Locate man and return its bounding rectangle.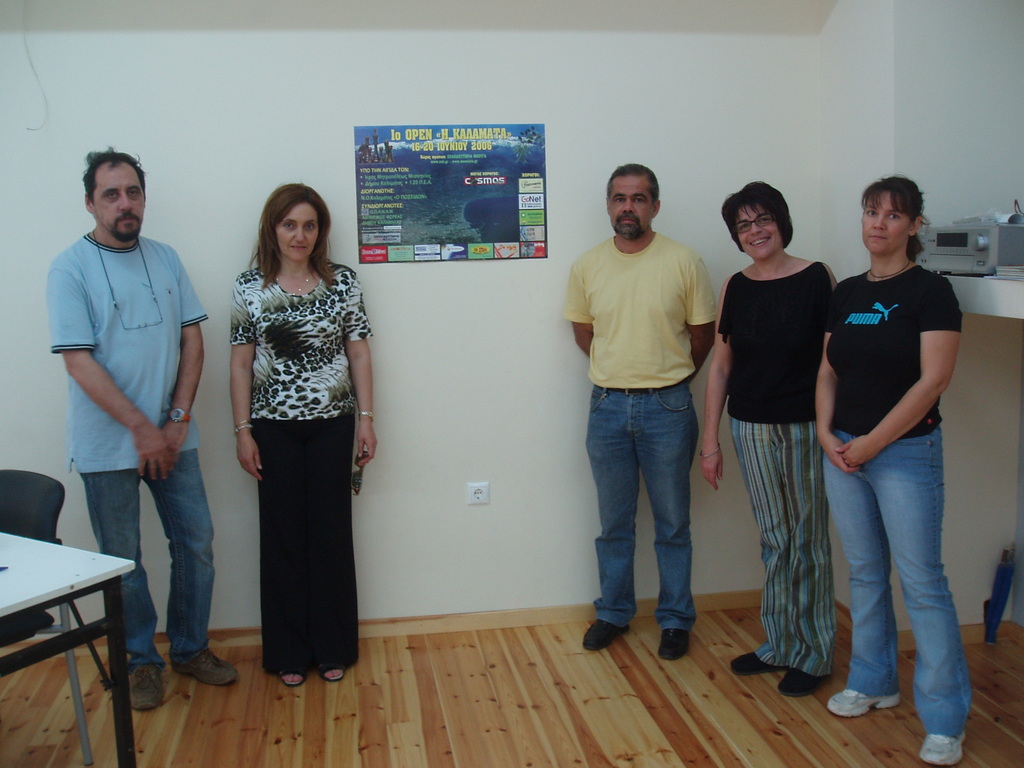
(563,162,737,671).
